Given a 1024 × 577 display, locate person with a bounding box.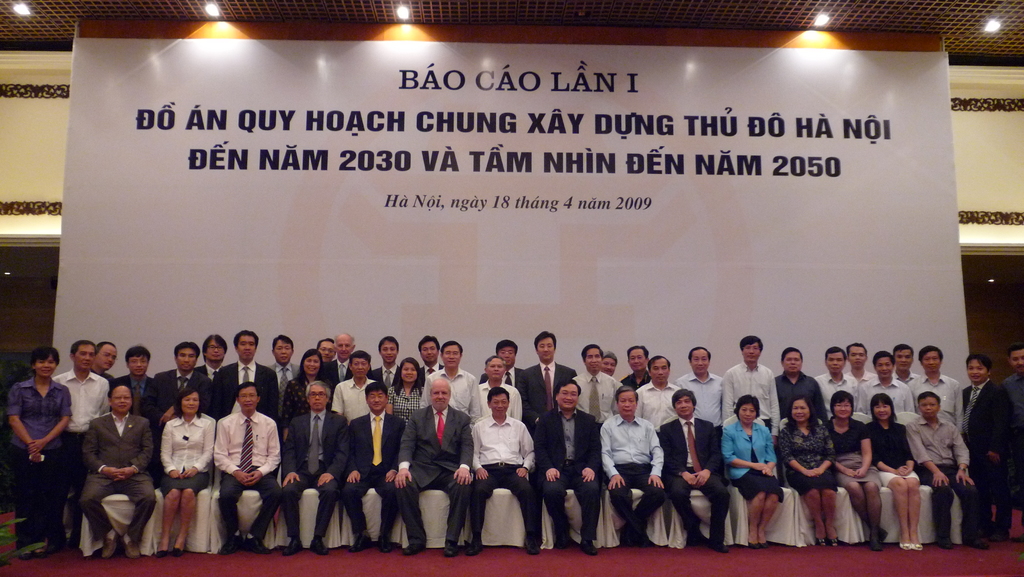
Located: <box>2,350,72,551</box>.
